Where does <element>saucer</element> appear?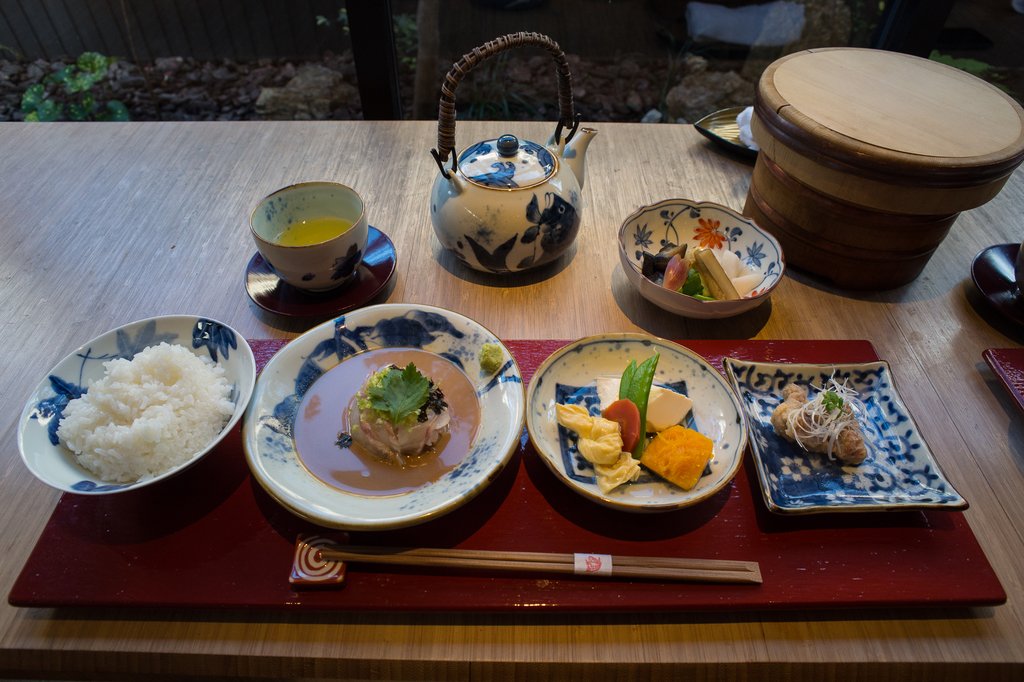
Appears at {"left": 241, "top": 220, "right": 399, "bottom": 324}.
